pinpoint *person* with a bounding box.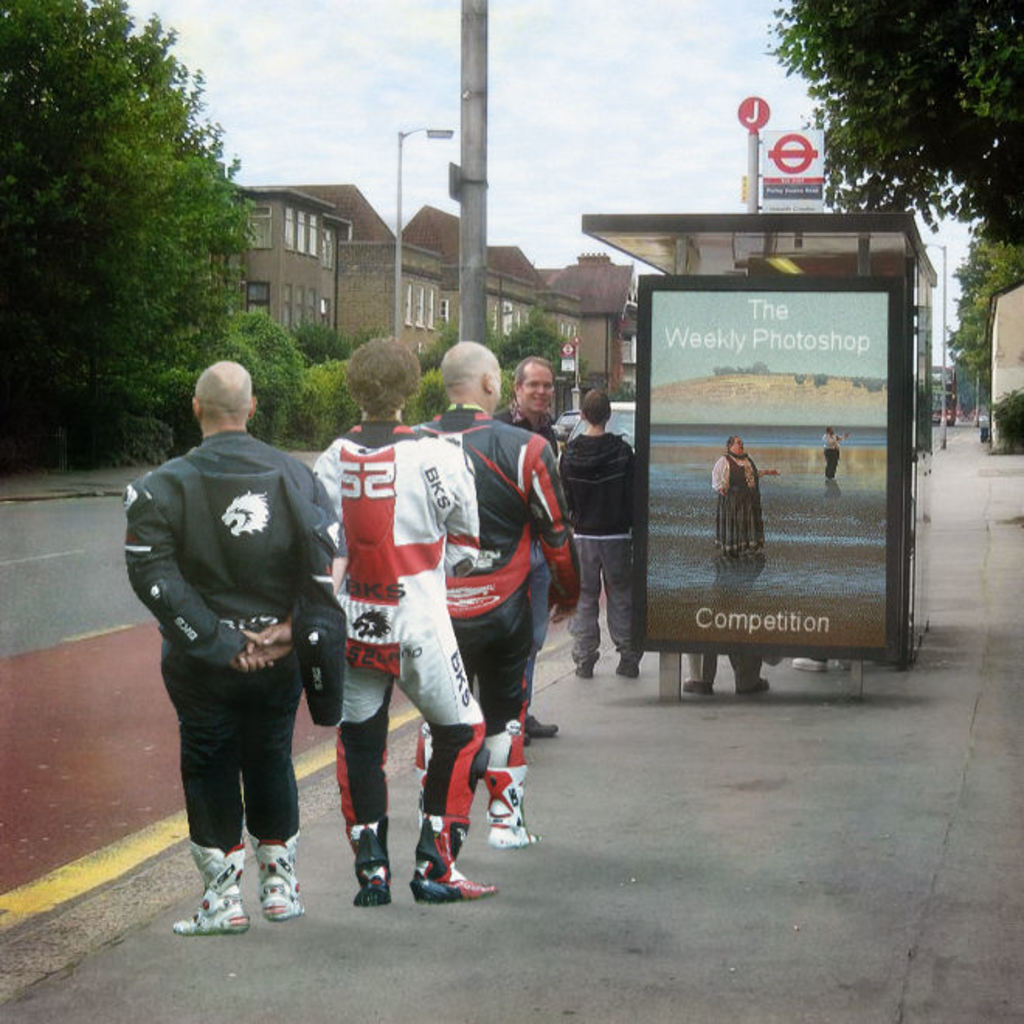
pyautogui.locateOnScreen(821, 424, 847, 484).
